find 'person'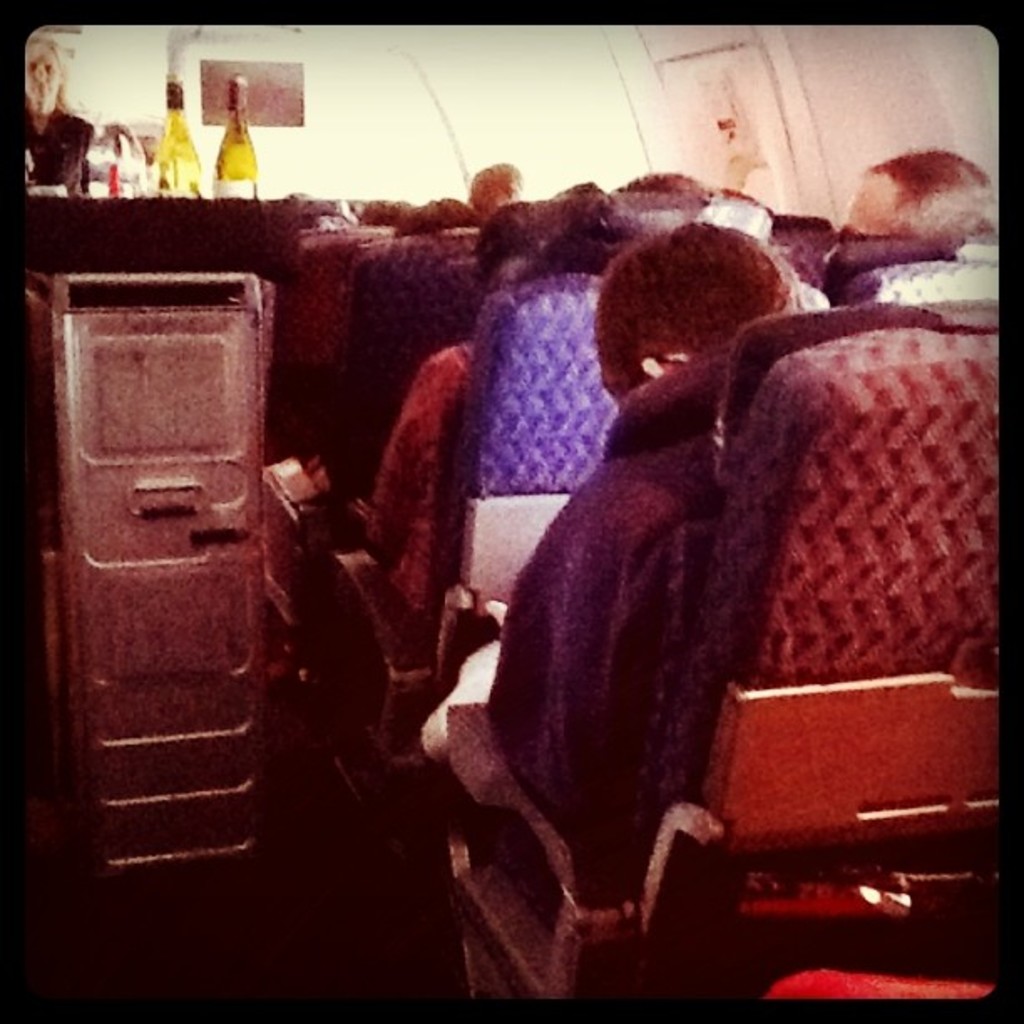
(x1=806, y1=149, x2=987, y2=338)
